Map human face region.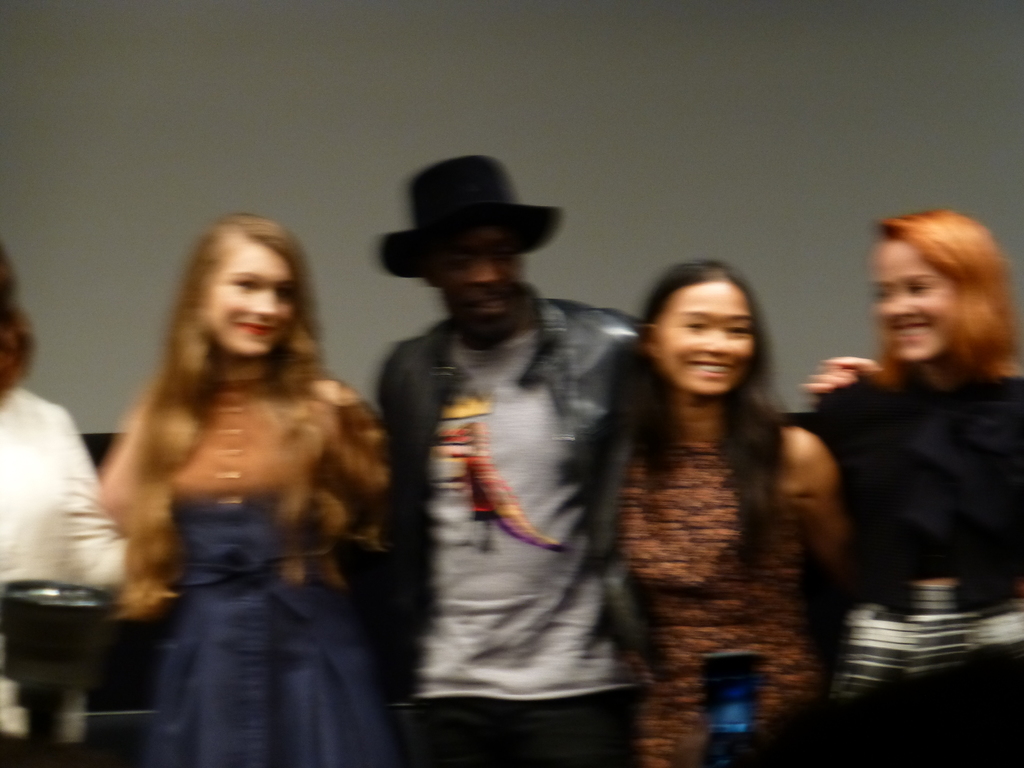
Mapped to {"x1": 878, "y1": 241, "x2": 956, "y2": 359}.
